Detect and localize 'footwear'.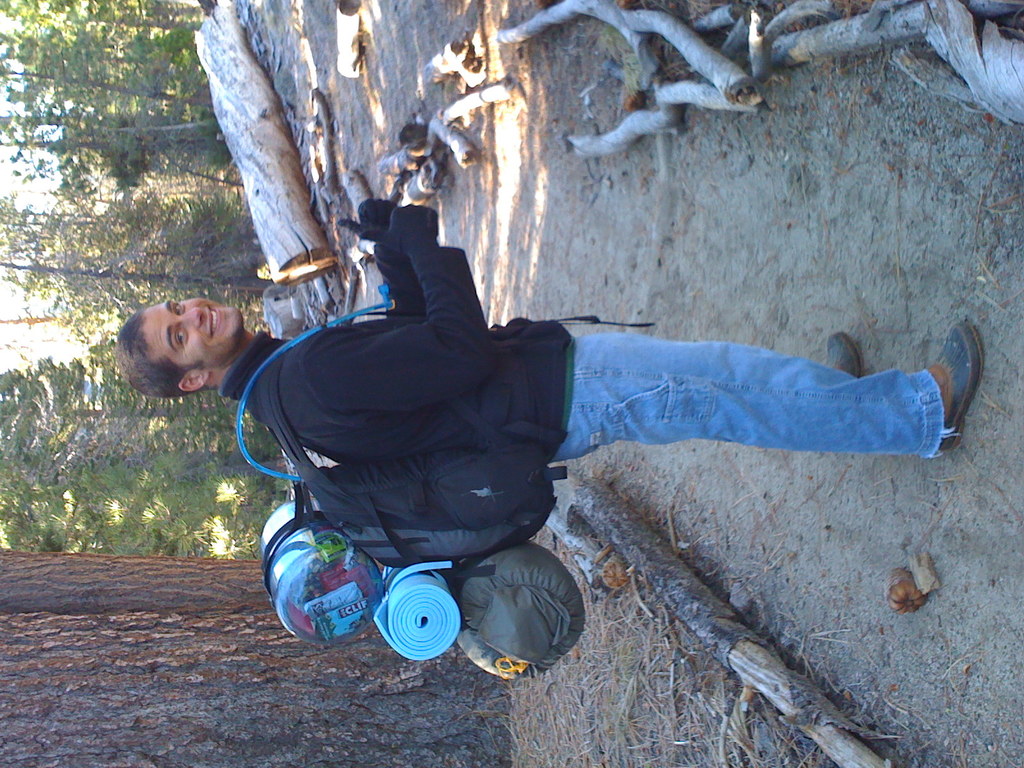
Localized at (931,321,984,452).
